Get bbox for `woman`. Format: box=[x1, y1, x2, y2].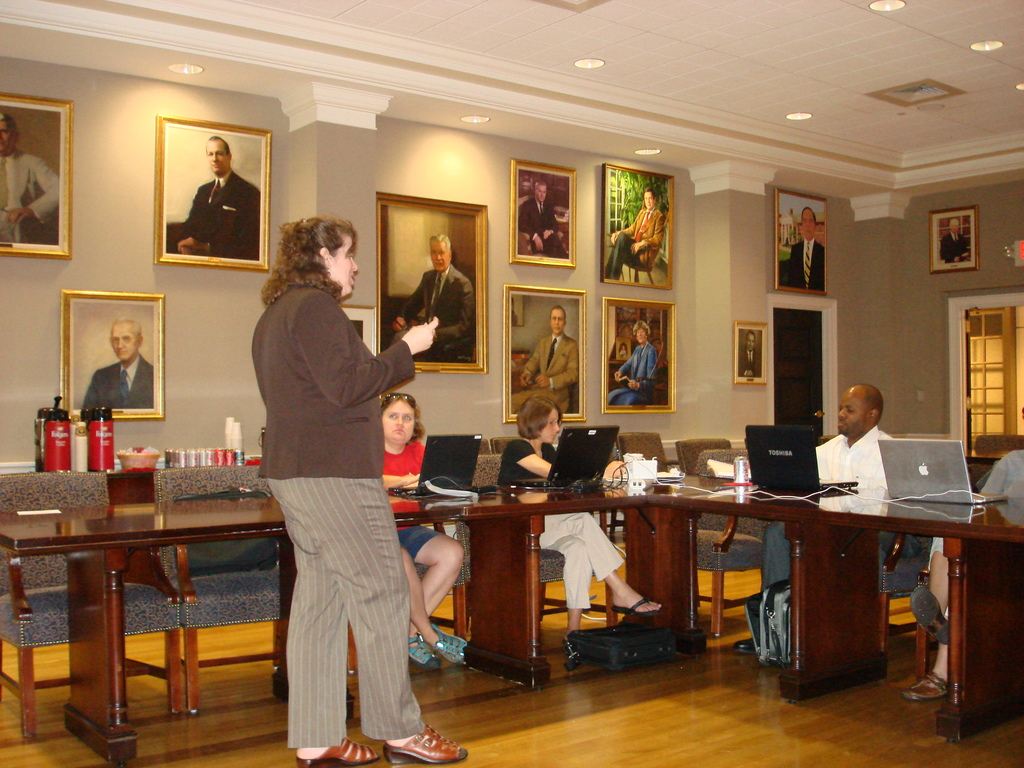
box=[233, 192, 424, 767].
